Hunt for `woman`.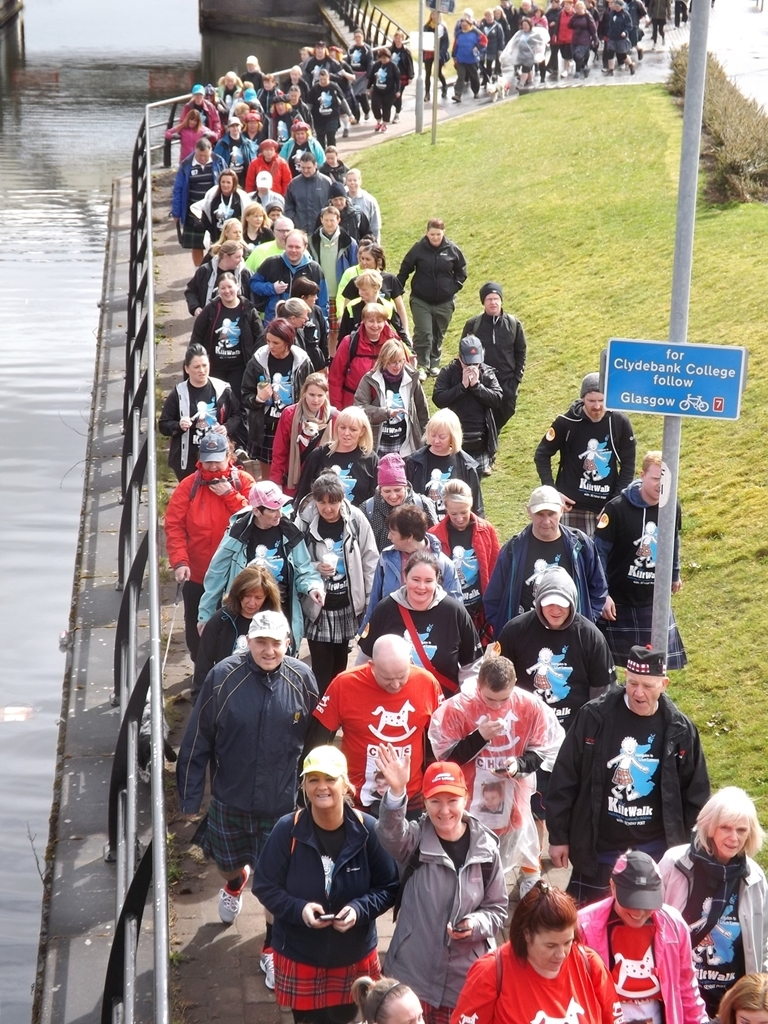
Hunted down at <box>399,405,479,517</box>.
